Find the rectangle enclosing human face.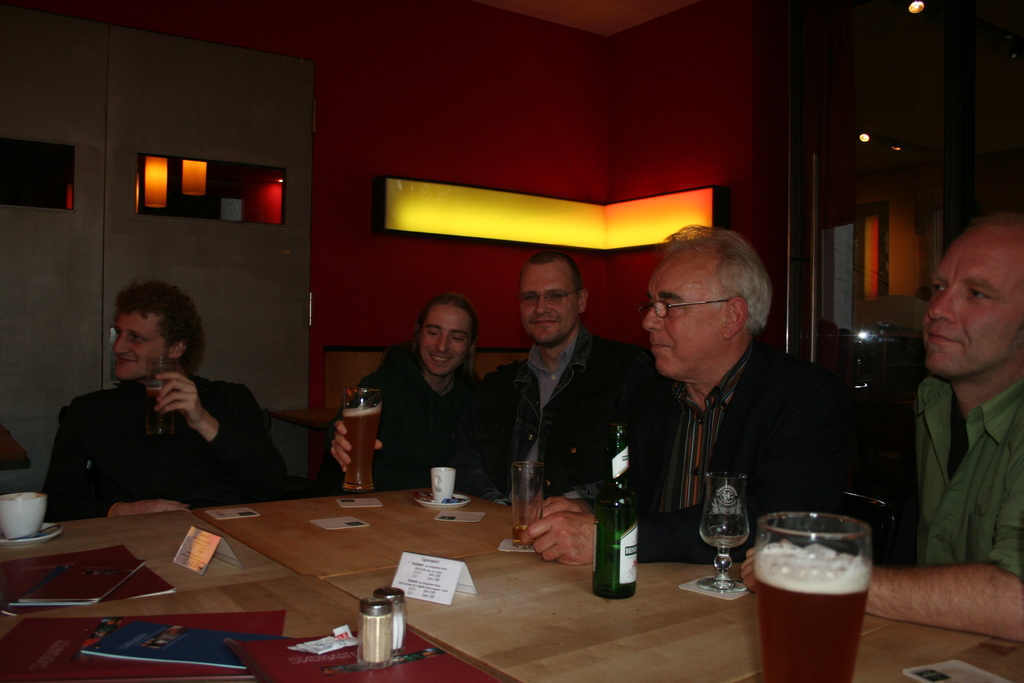
bbox(419, 311, 471, 375).
